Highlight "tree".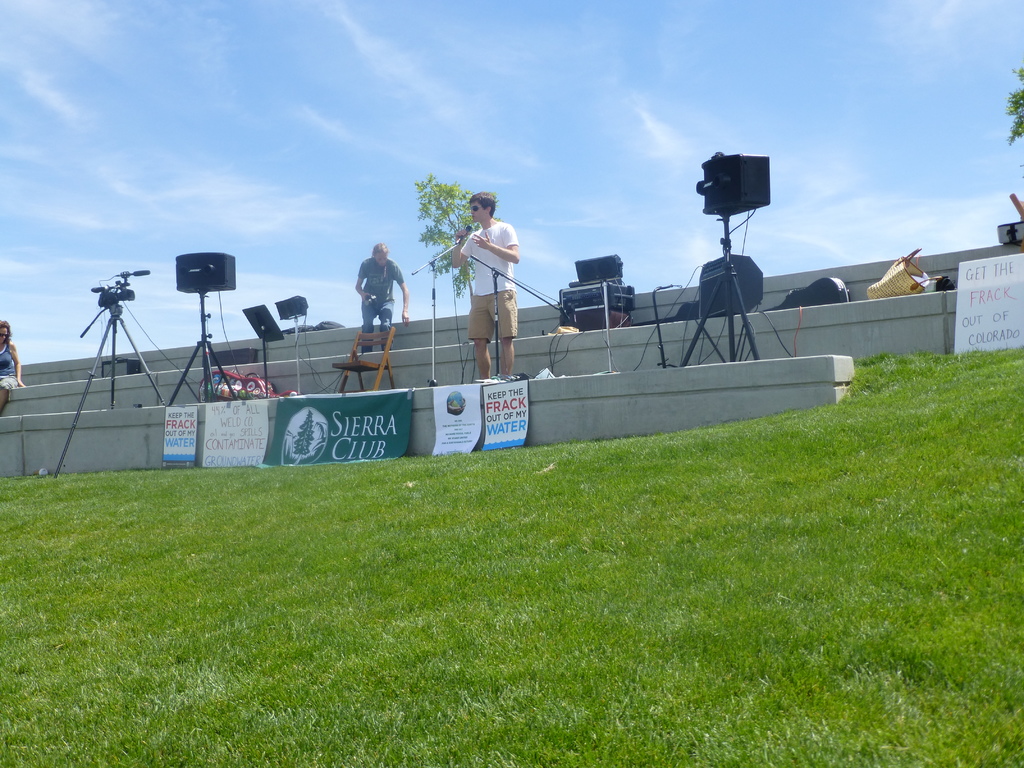
Highlighted region: bbox=(406, 176, 467, 305).
